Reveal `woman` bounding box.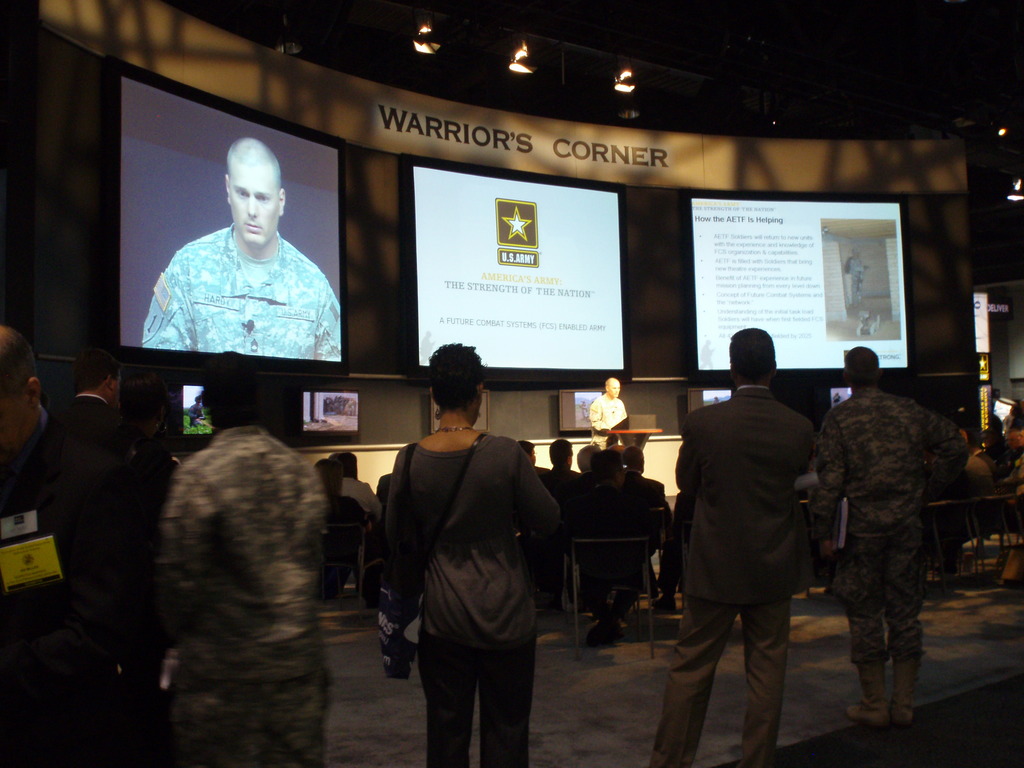
Revealed: rect(313, 459, 372, 608).
